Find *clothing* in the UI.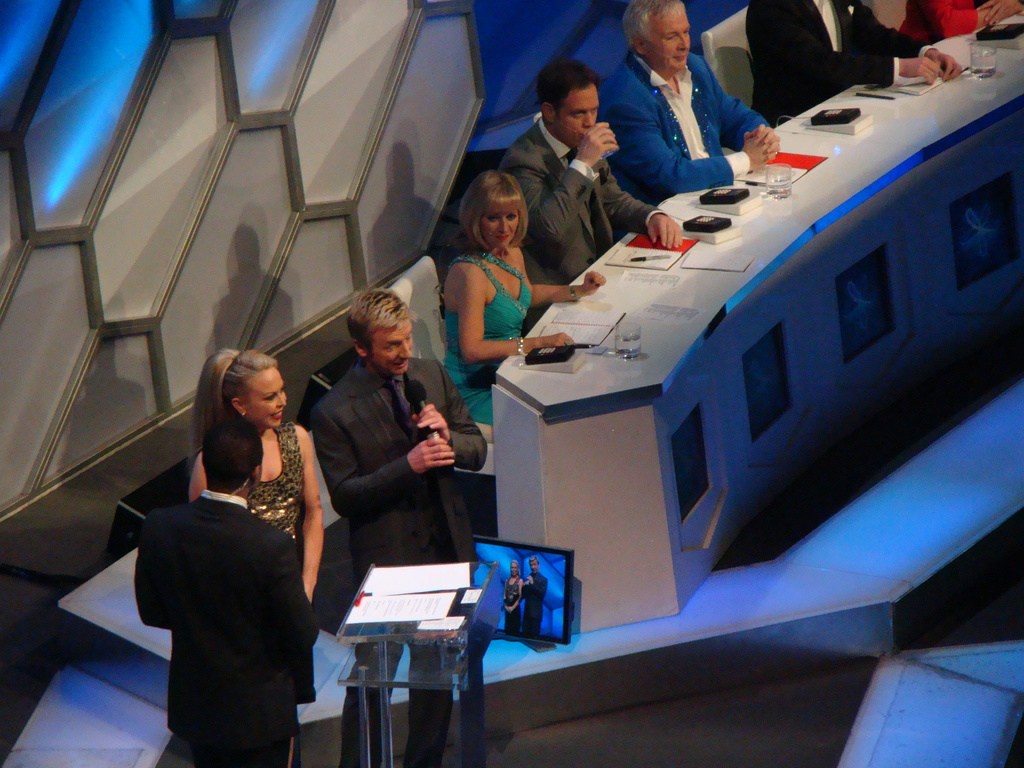
UI element at 595 45 773 202.
